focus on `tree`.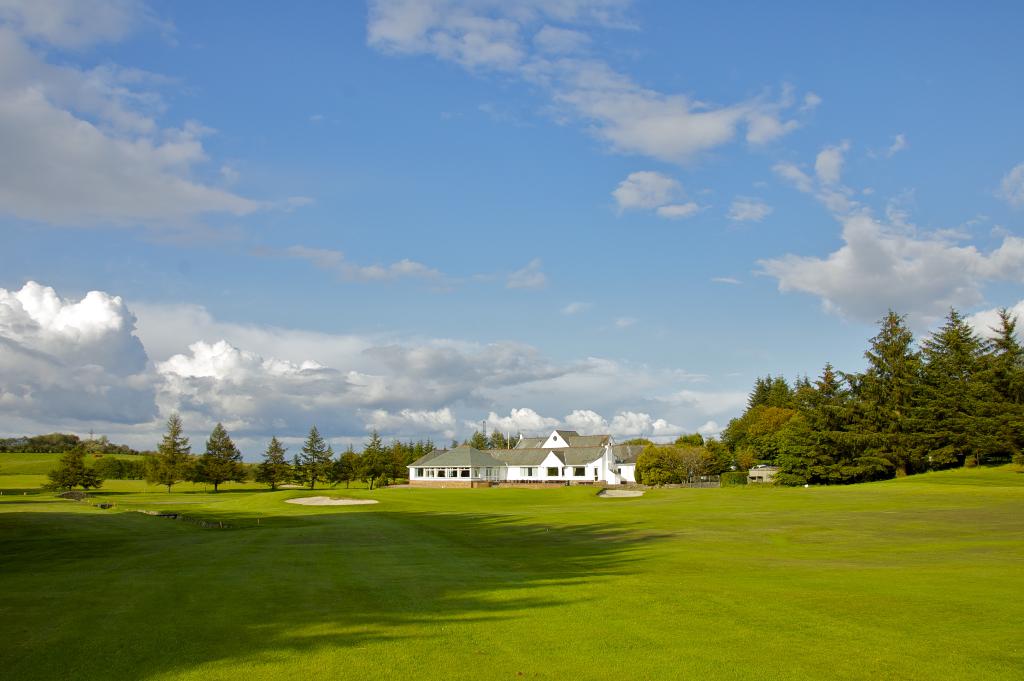
Focused at l=293, t=424, r=333, b=489.
